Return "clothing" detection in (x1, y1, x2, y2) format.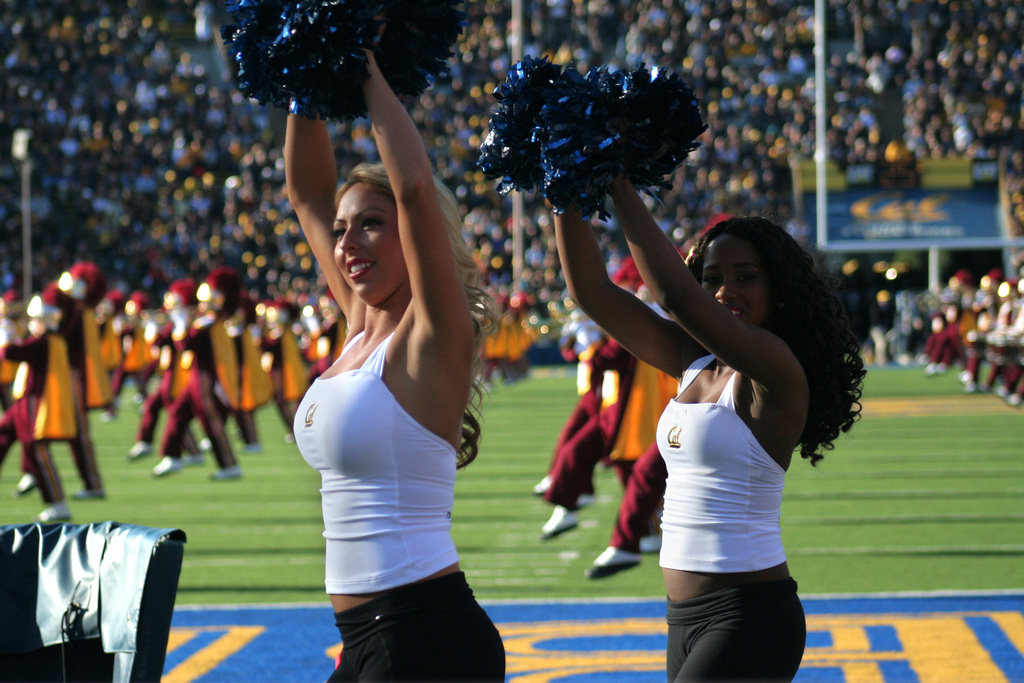
(655, 340, 817, 633).
